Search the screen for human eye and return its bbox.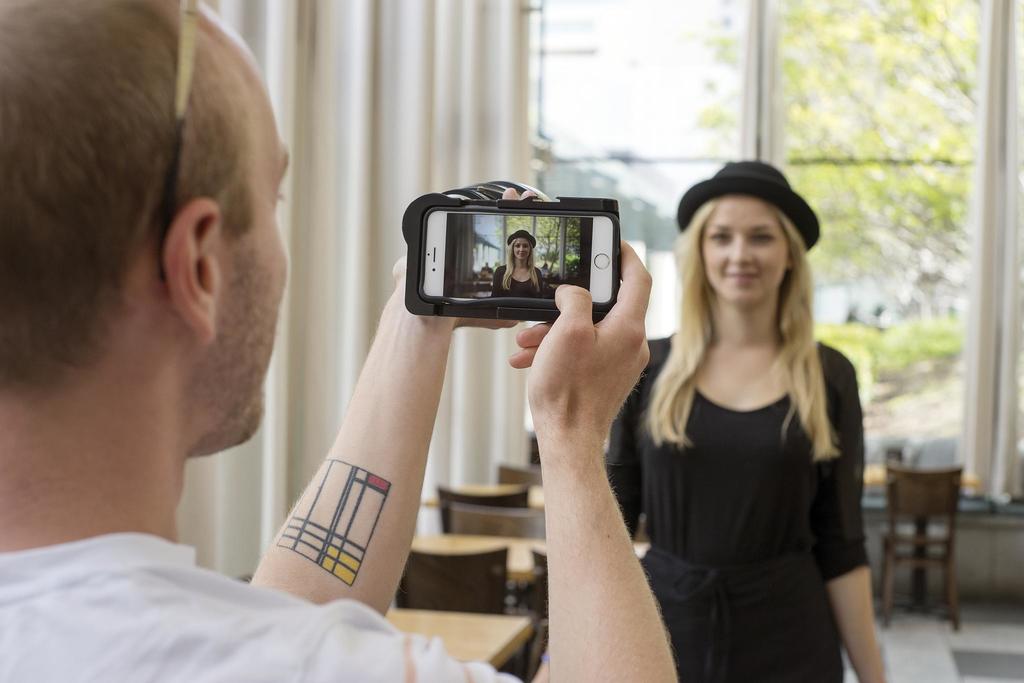
Found: x1=708, y1=235, x2=735, y2=245.
